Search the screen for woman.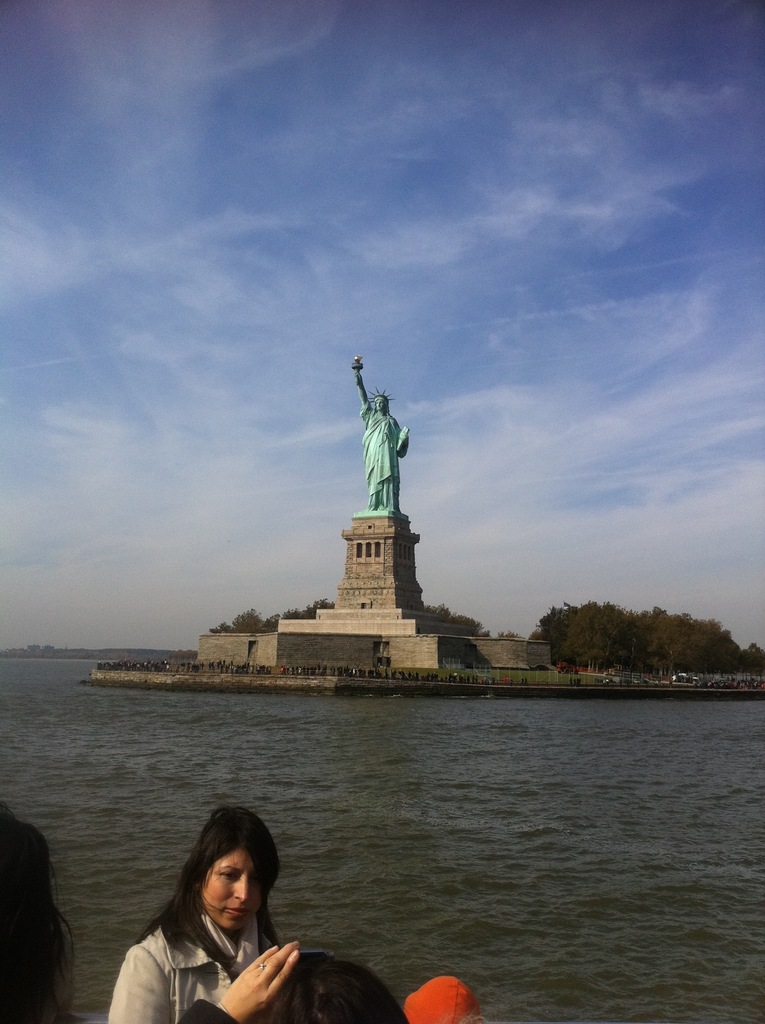
Found at 170 942 403 1023.
